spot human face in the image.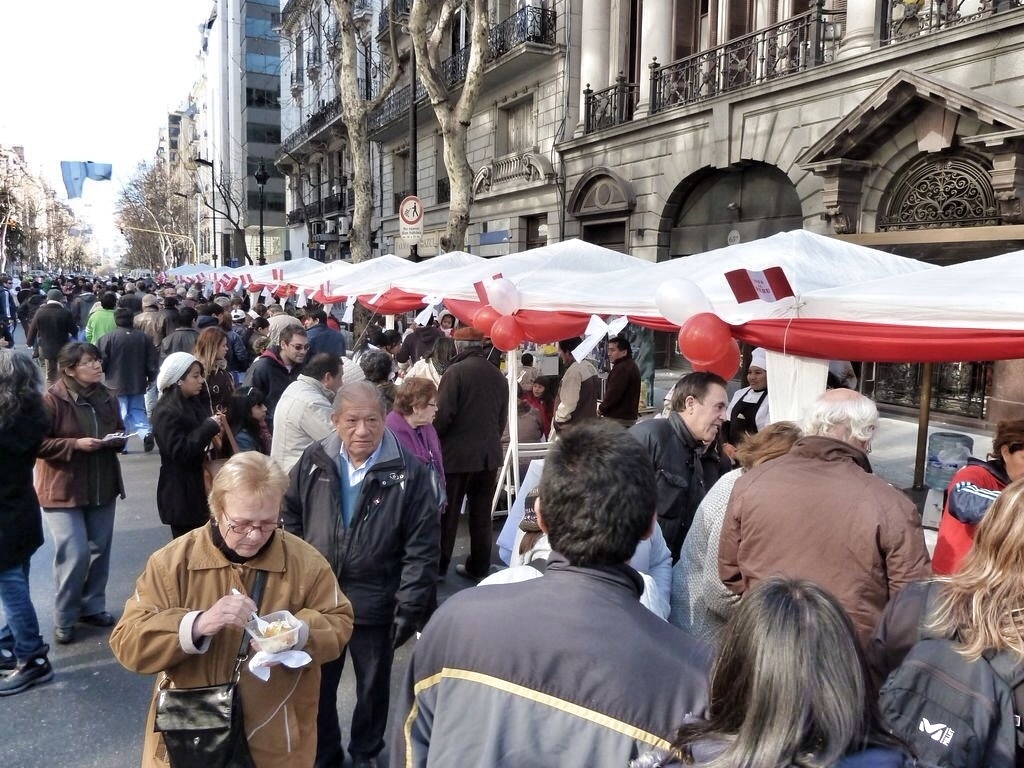
human face found at Rect(81, 351, 106, 385).
